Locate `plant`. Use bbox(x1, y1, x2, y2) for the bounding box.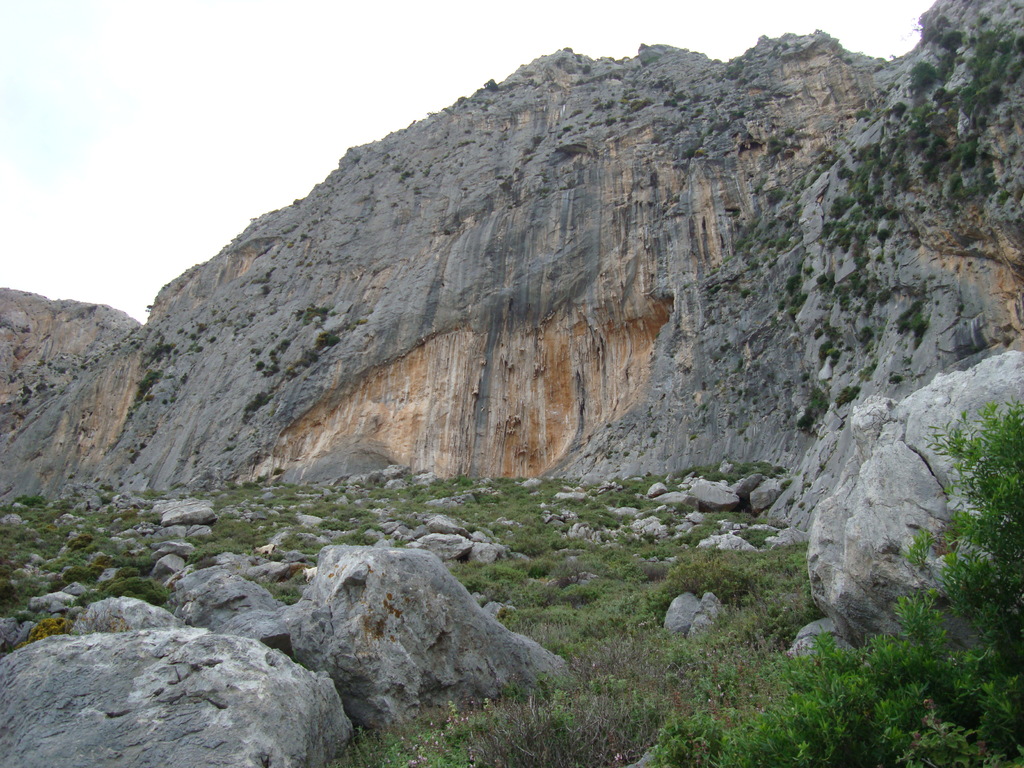
bbox(768, 186, 784, 206).
